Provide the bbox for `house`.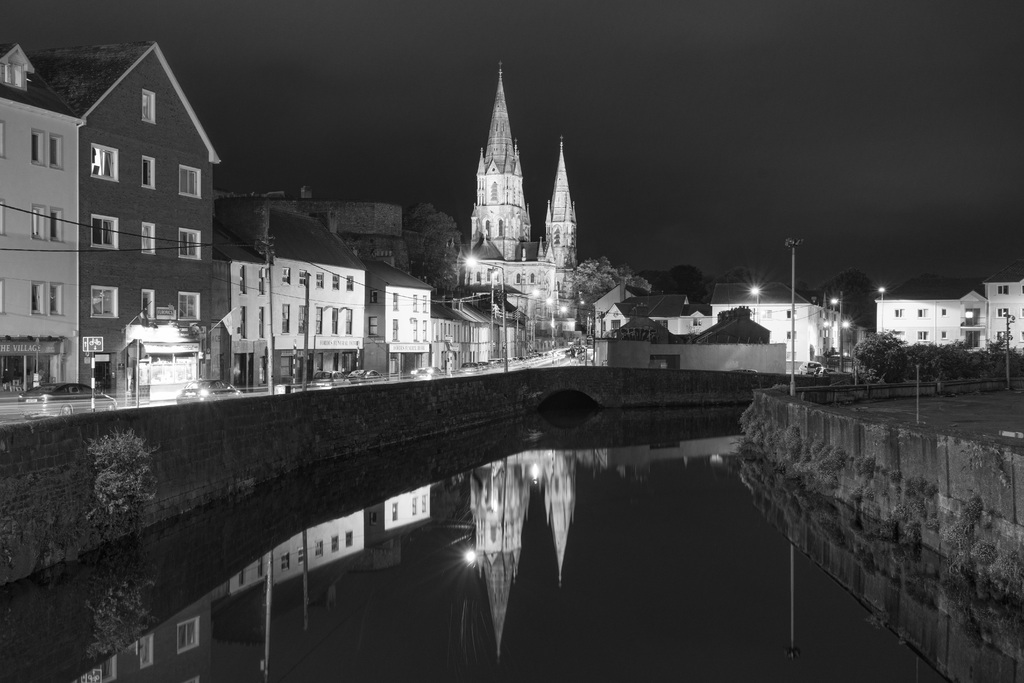
(580,322,691,374).
